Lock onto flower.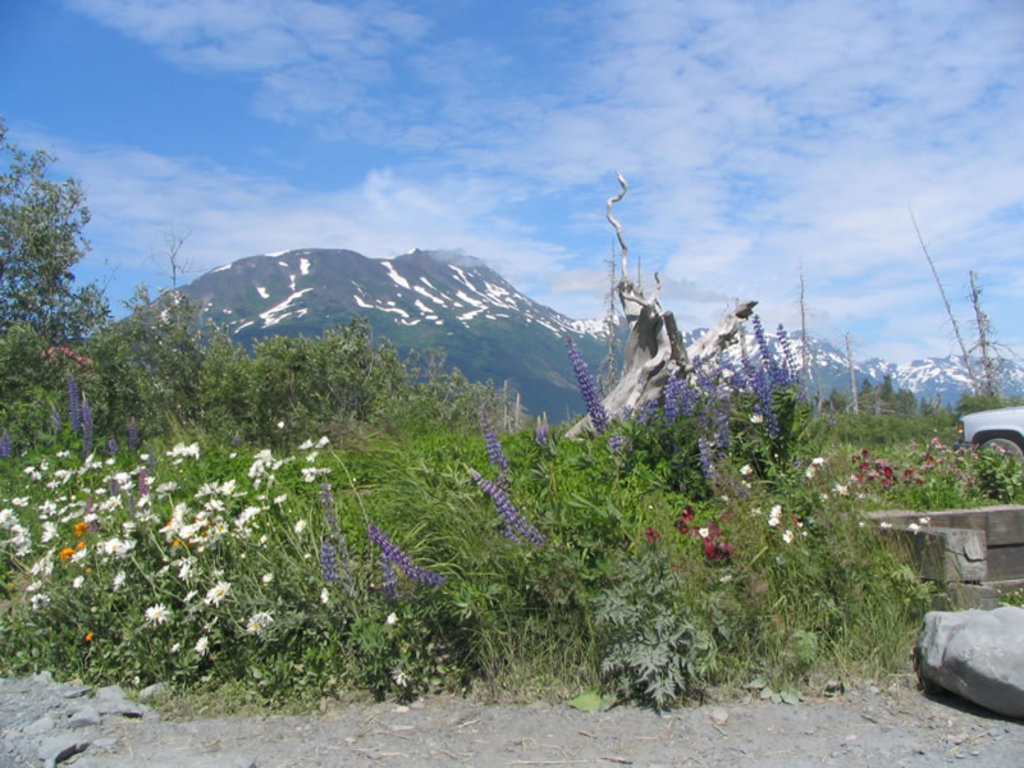
Locked: (755, 372, 781, 431).
